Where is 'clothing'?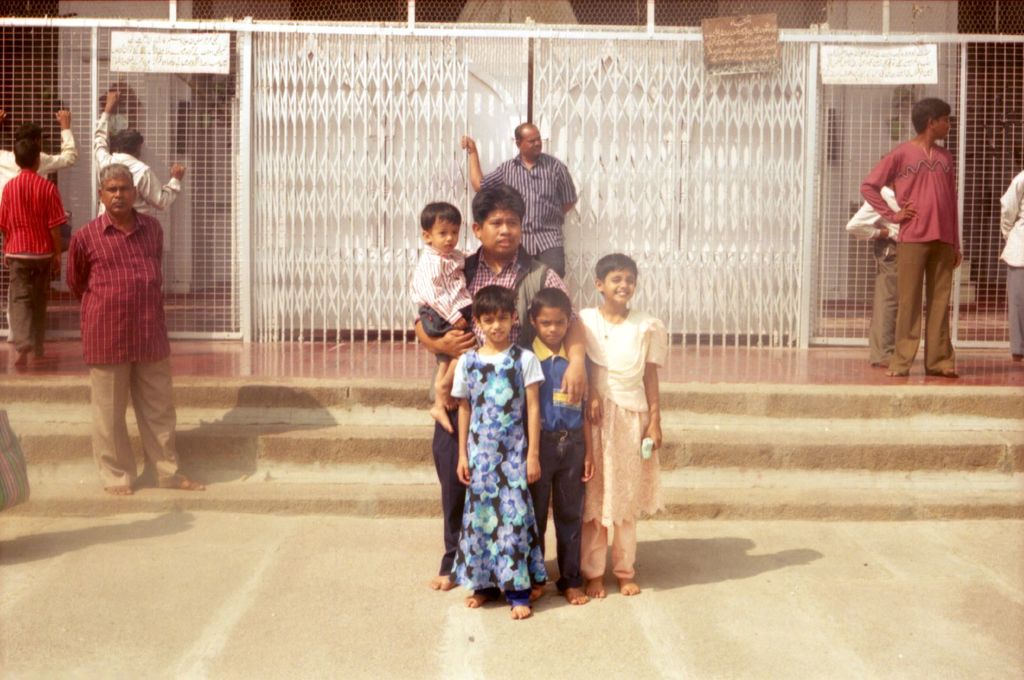
[left=94, top=108, right=180, bottom=219].
